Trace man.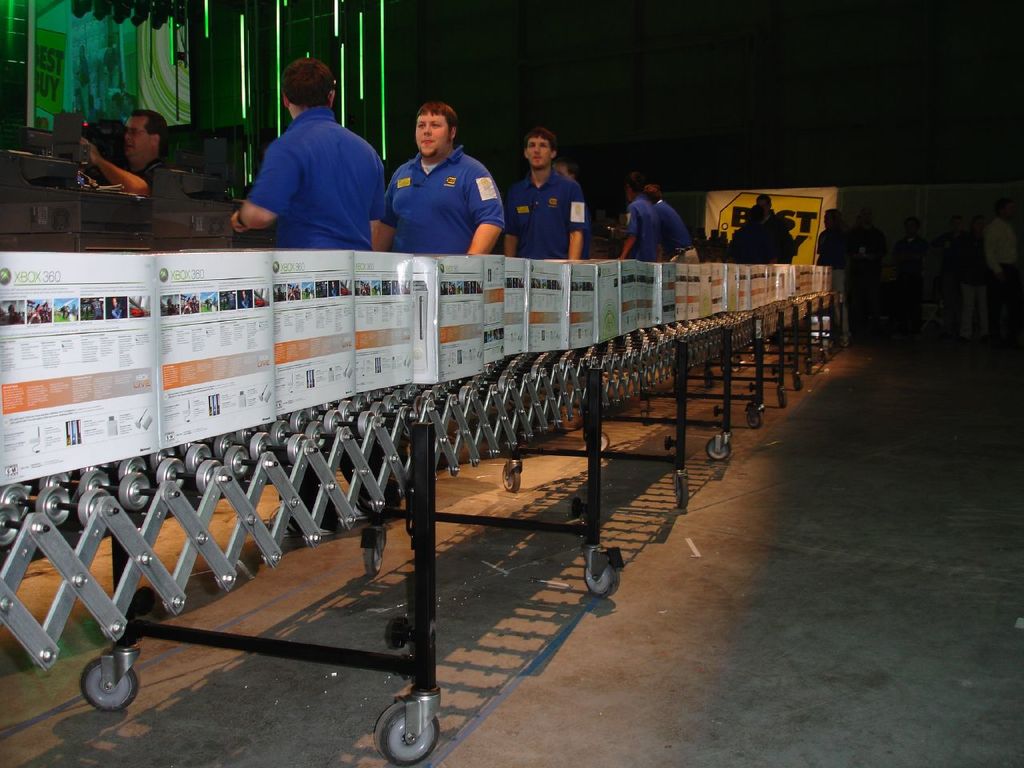
Traced to 504:126:574:451.
